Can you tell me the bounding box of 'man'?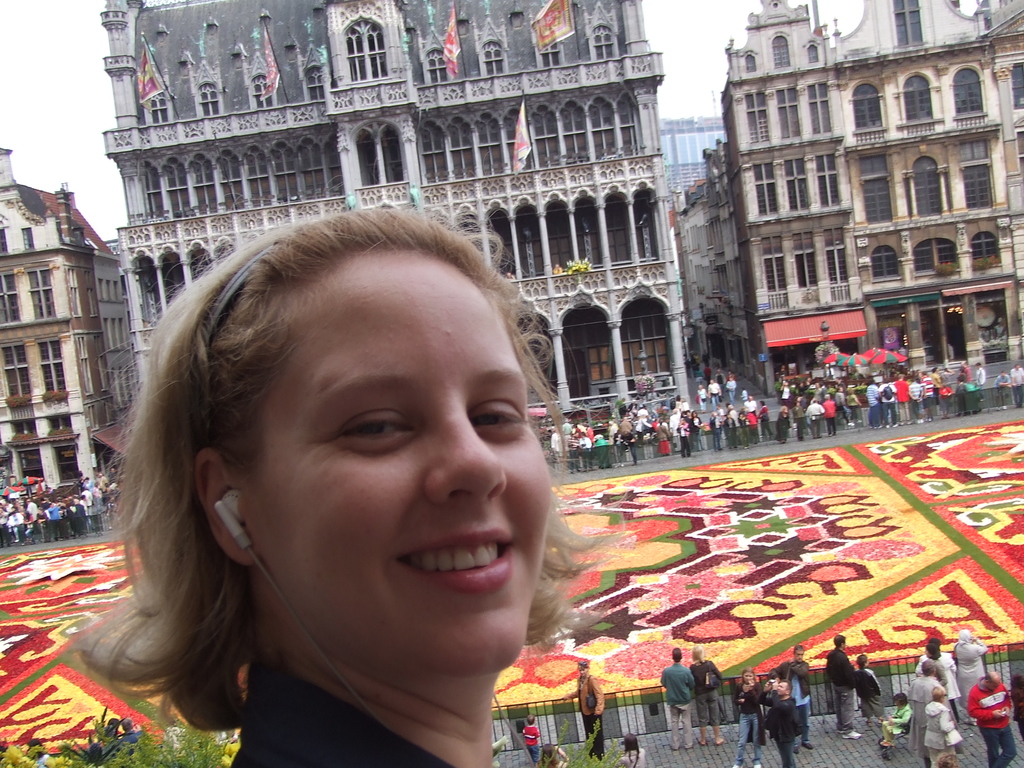
[117, 716, 150, 757].
